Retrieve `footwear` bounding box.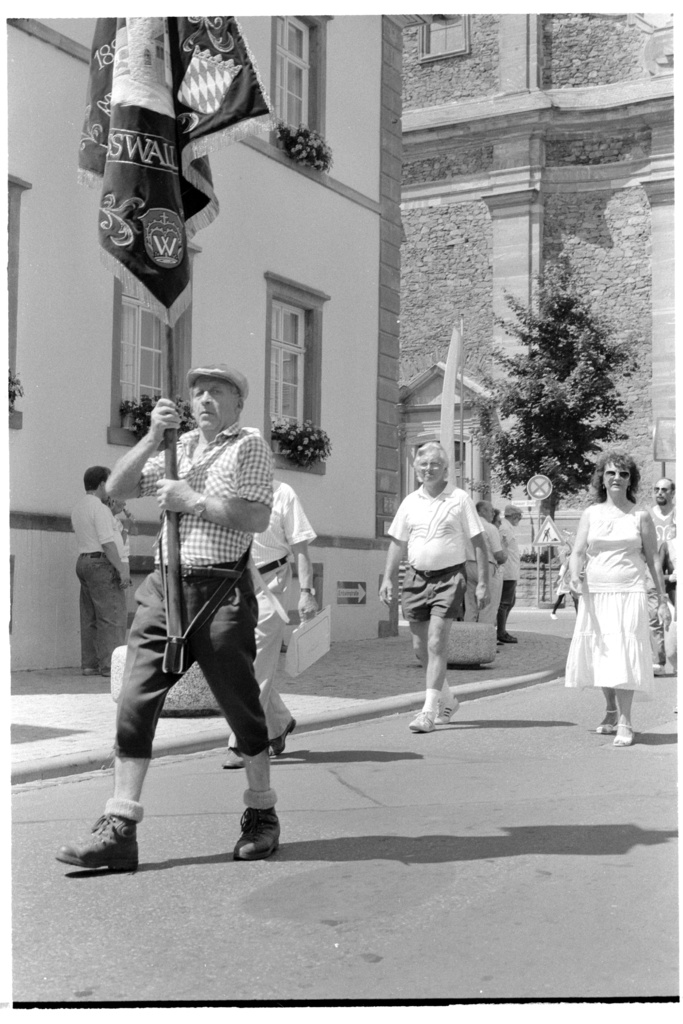
Bounding box: box(402, 699, 439, 724).
